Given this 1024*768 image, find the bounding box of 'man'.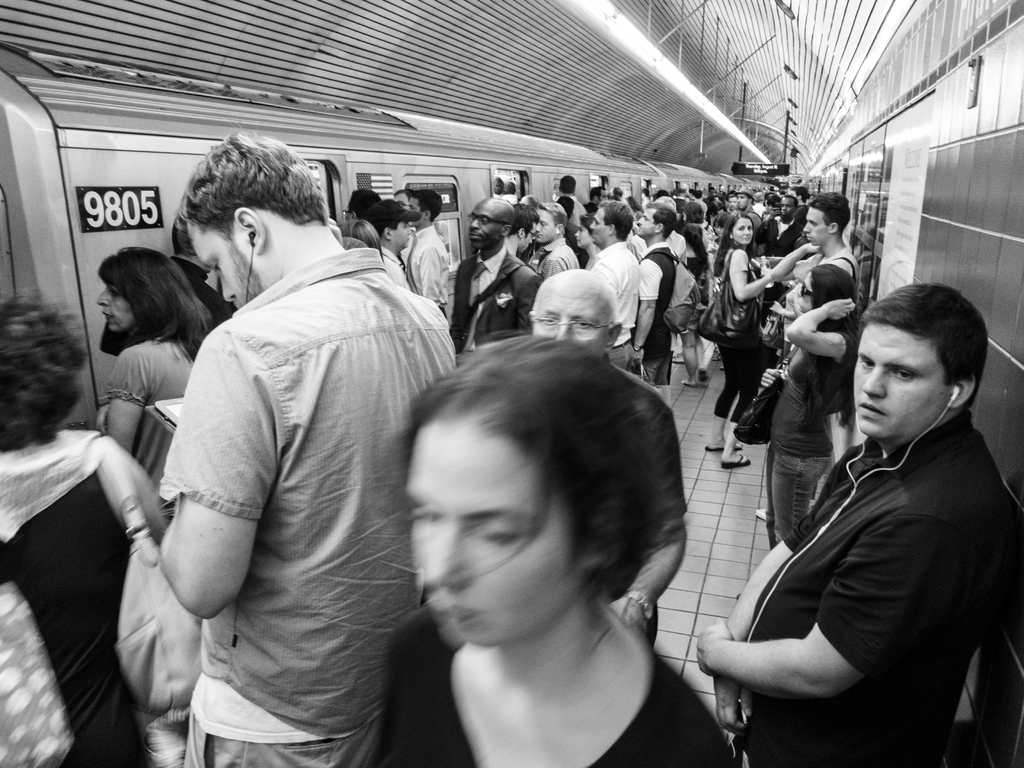
[x1=766, y1=191, x2=861, y2=523].
